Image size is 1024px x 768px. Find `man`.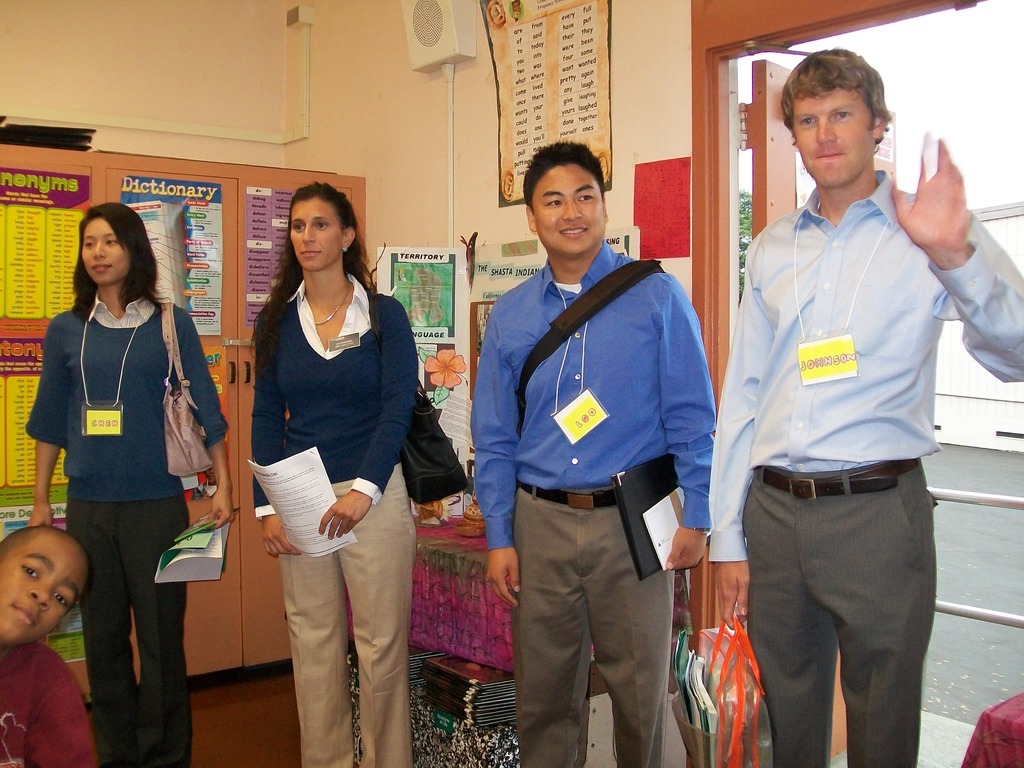
select_region(708, 44, 1023, 767).
